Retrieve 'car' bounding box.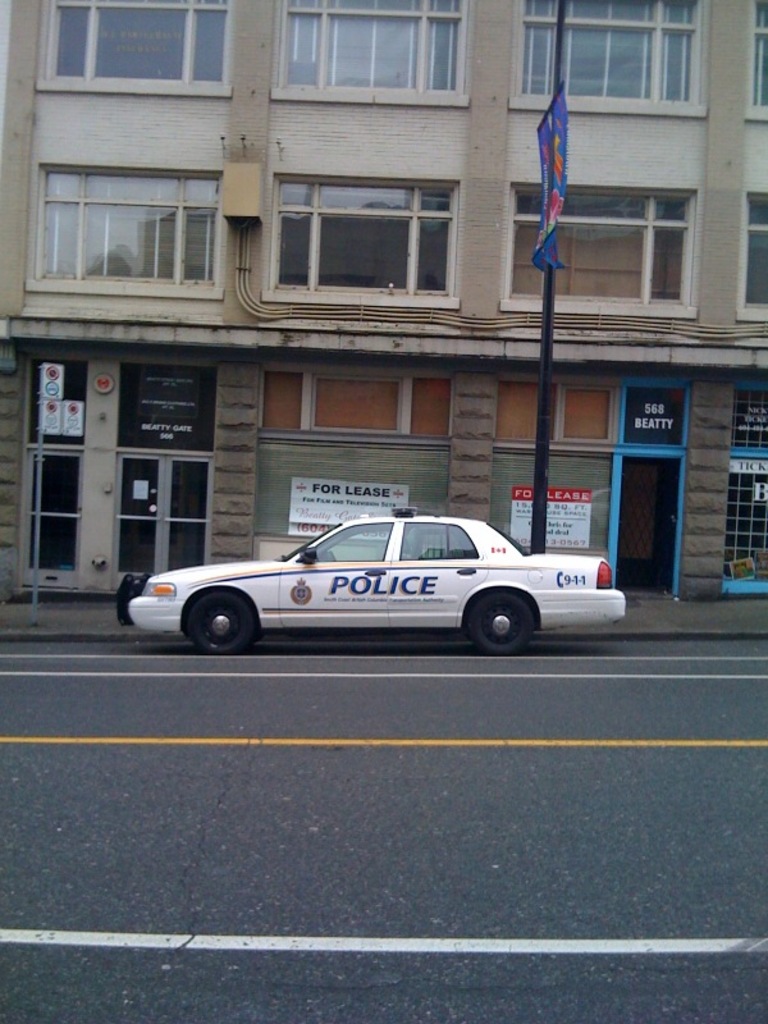
Bounding box: {"left": 114, "top": 504, "right": 625, "bottom": 657}.
